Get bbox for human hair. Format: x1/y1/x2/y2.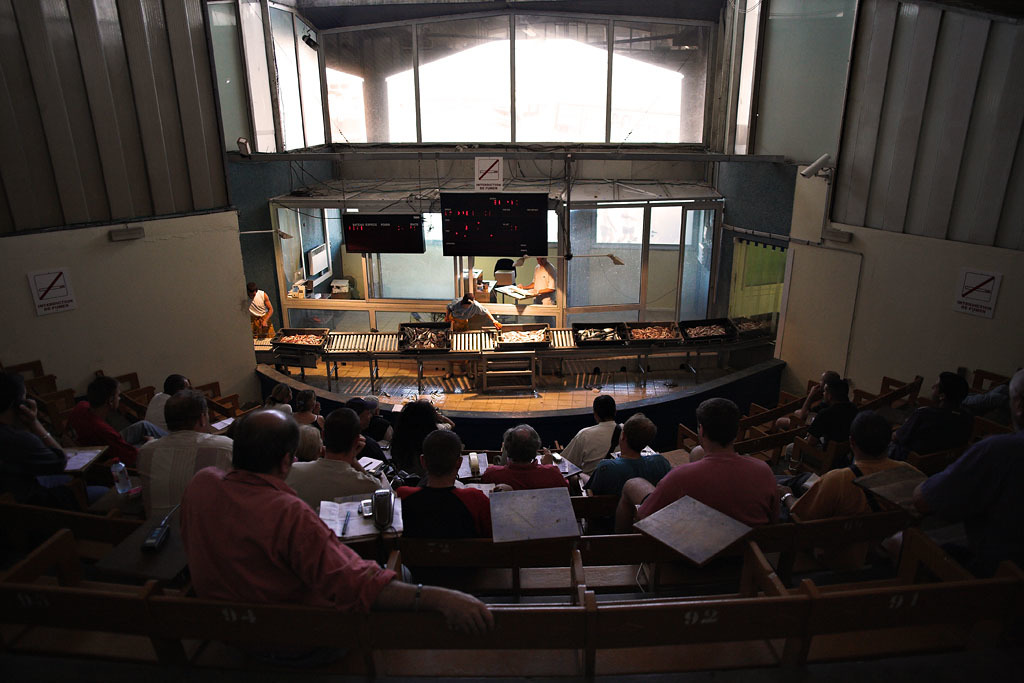
247/282/259/296.
